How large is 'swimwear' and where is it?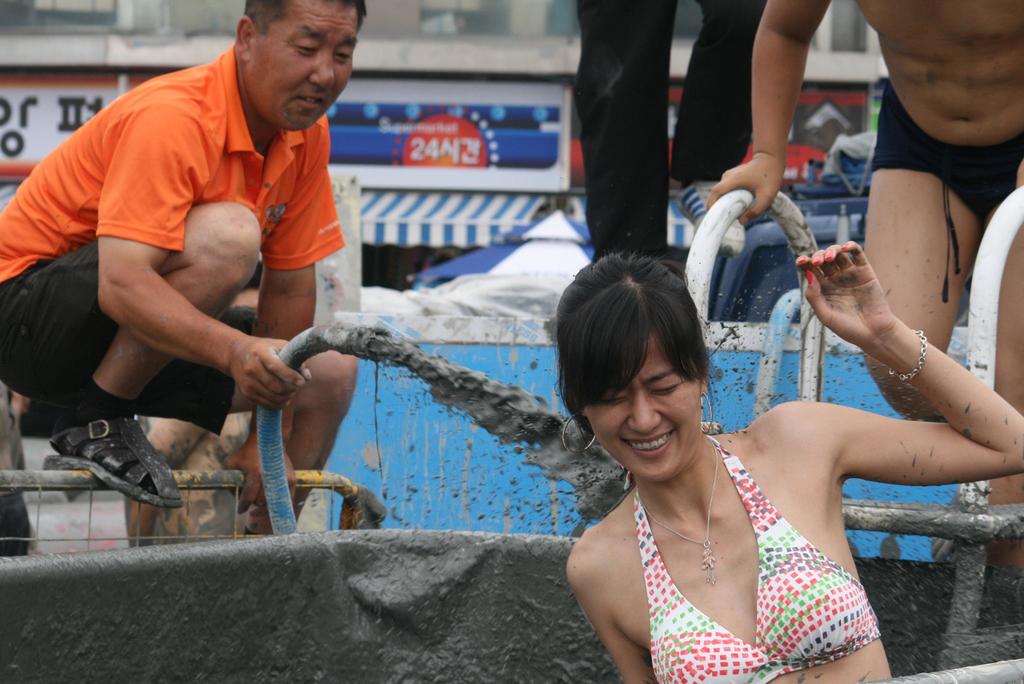
Bounding box: x1=871 y1=84 x2=1023 y2=306.
